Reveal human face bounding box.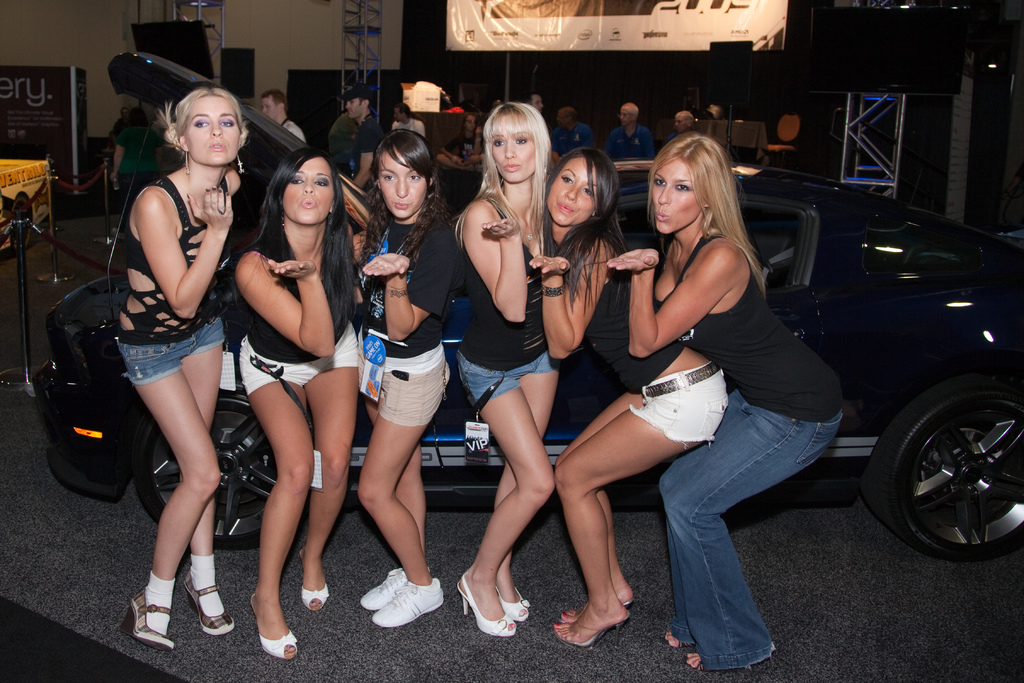
Revealed: (675,115,687,134).
